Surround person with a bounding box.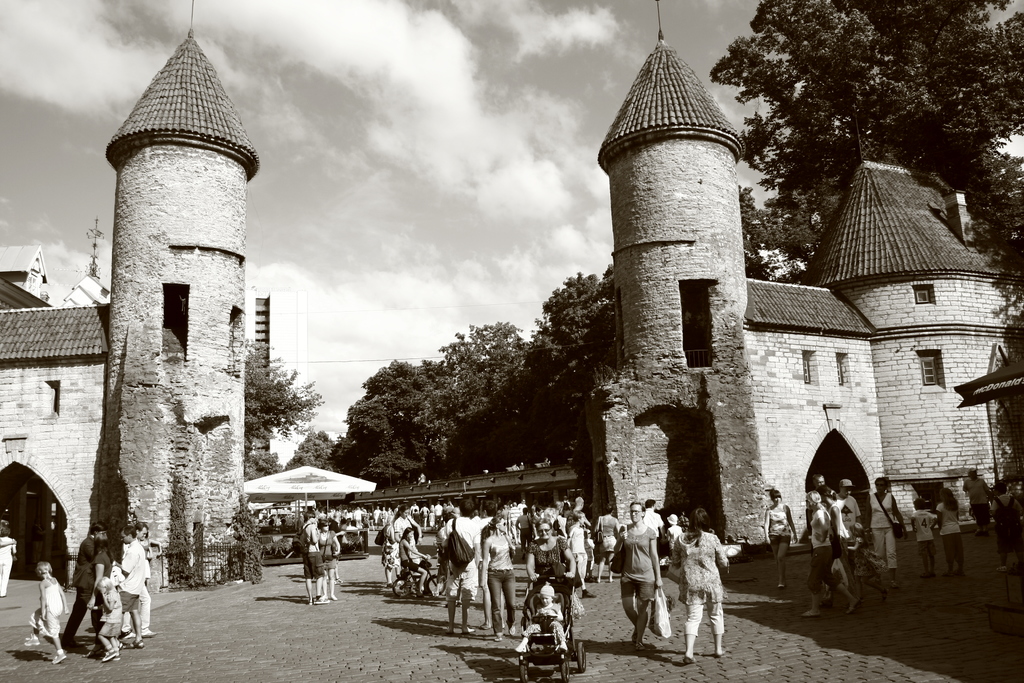
BBox(658, 514, 683, 550).
